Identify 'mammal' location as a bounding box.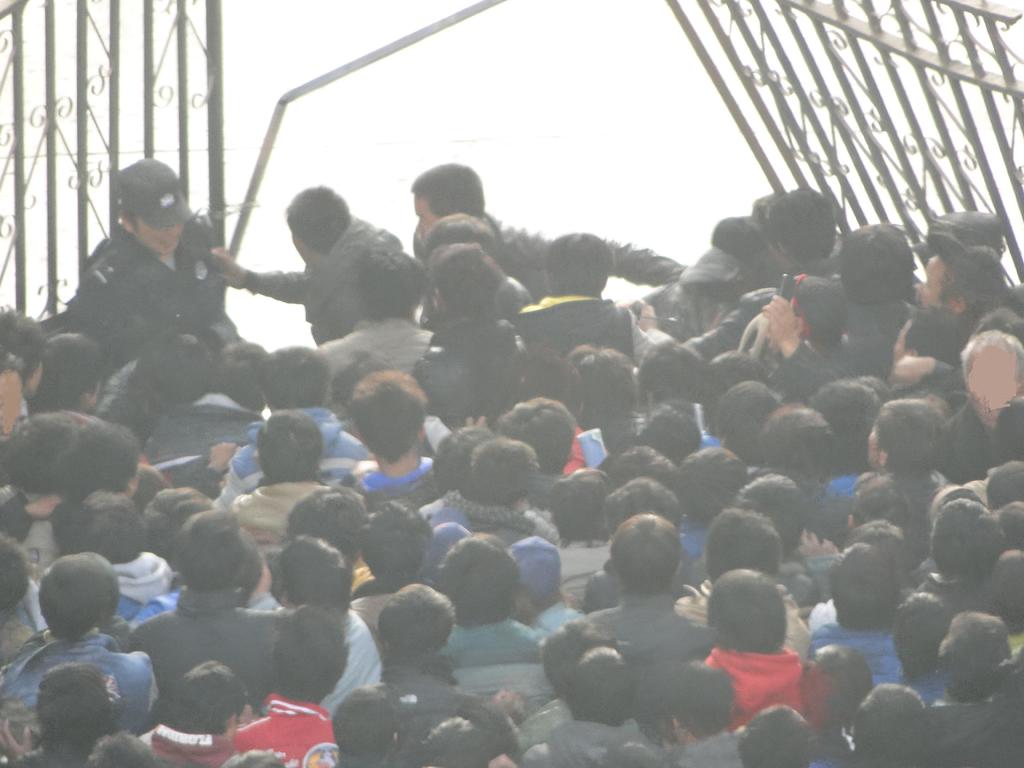
Rect(729, 469, 816, 586).
